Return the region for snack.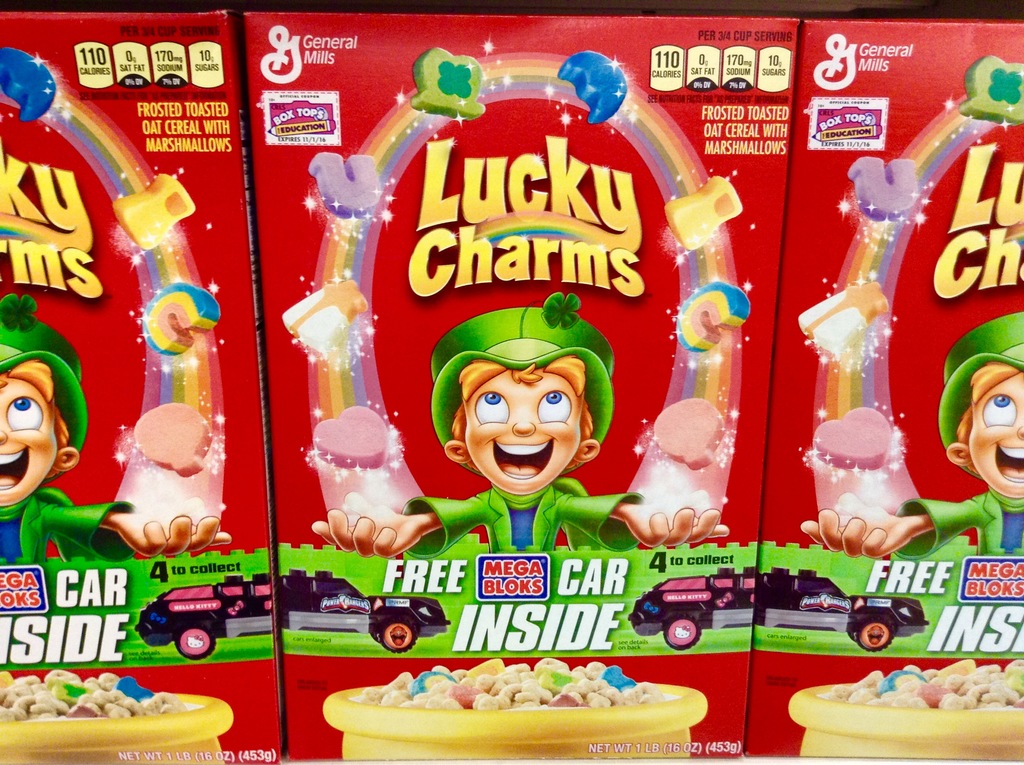
{"left": 175, "top": 62, "right": 851, "bottom": 706}.
